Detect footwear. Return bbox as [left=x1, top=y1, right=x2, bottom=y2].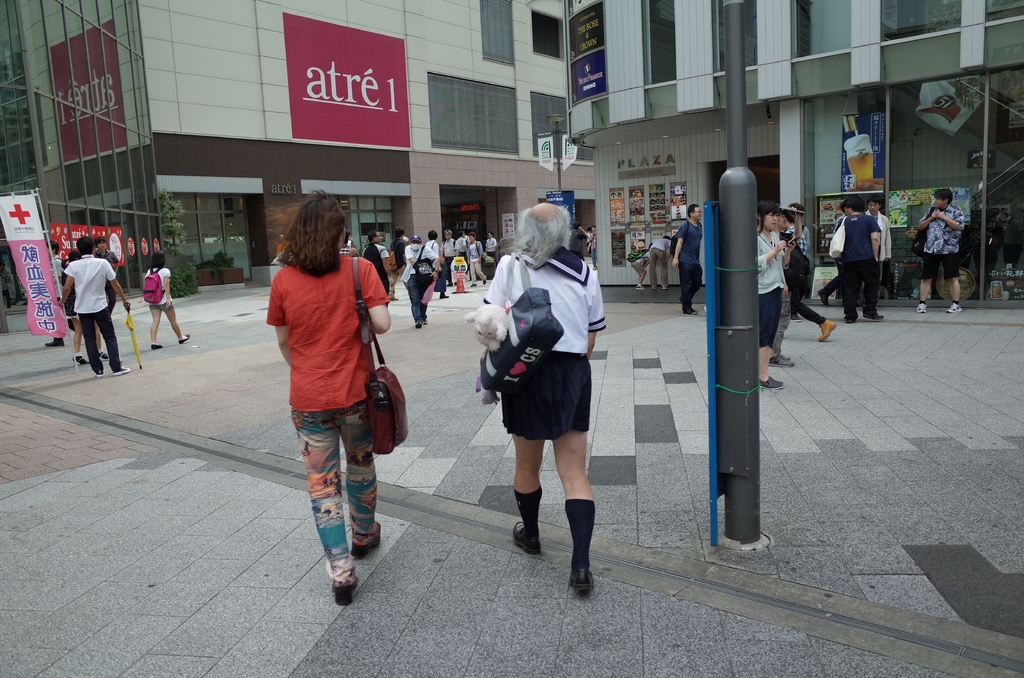
[left=70, top=348, right=91, bottom=368].
